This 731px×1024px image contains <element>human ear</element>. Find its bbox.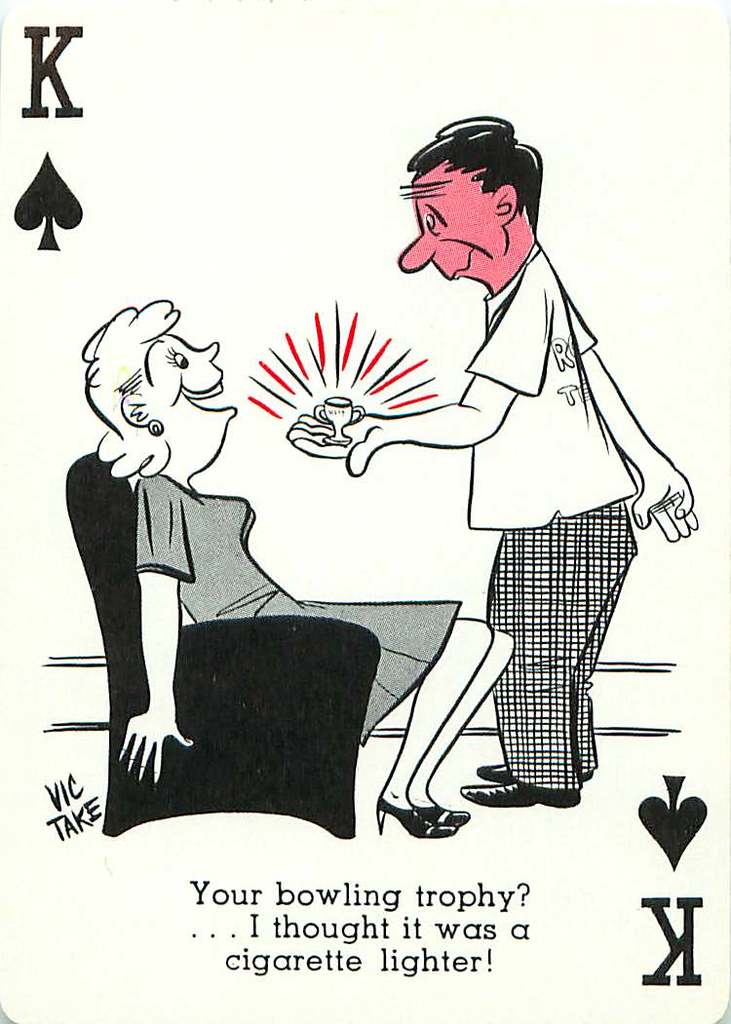
x1=124, y1=389, x2=153, y2=426.
